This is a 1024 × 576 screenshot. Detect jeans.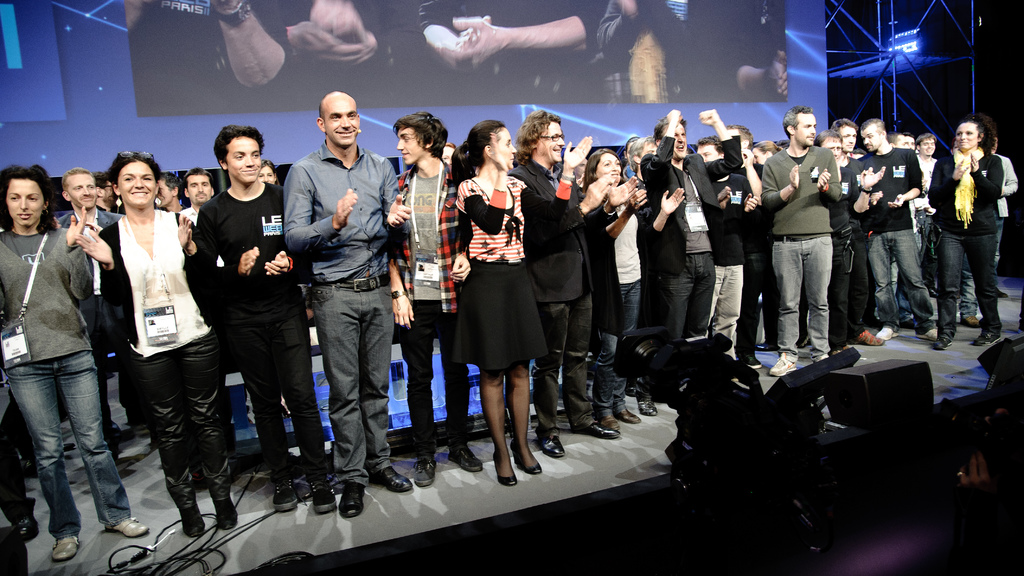
{"x1": 934, "y1": 234, "x2": 1002, "y2": 333}.
